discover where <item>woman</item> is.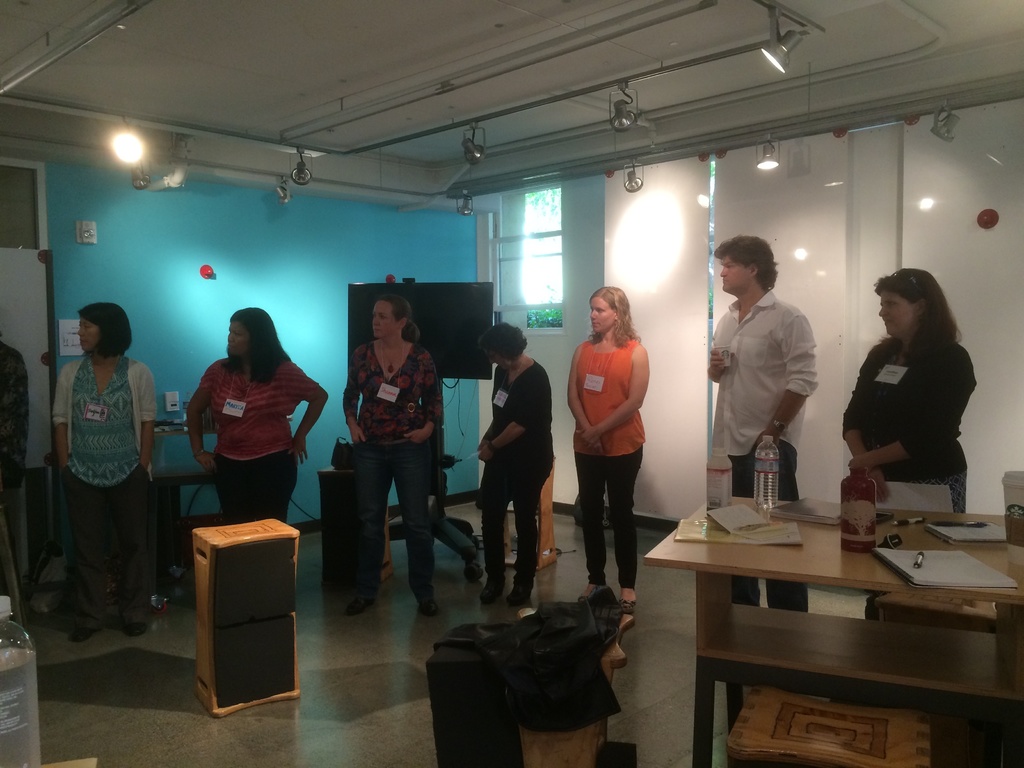
Discovered at <bbox>51, 303, 159, 651</bbox>.
